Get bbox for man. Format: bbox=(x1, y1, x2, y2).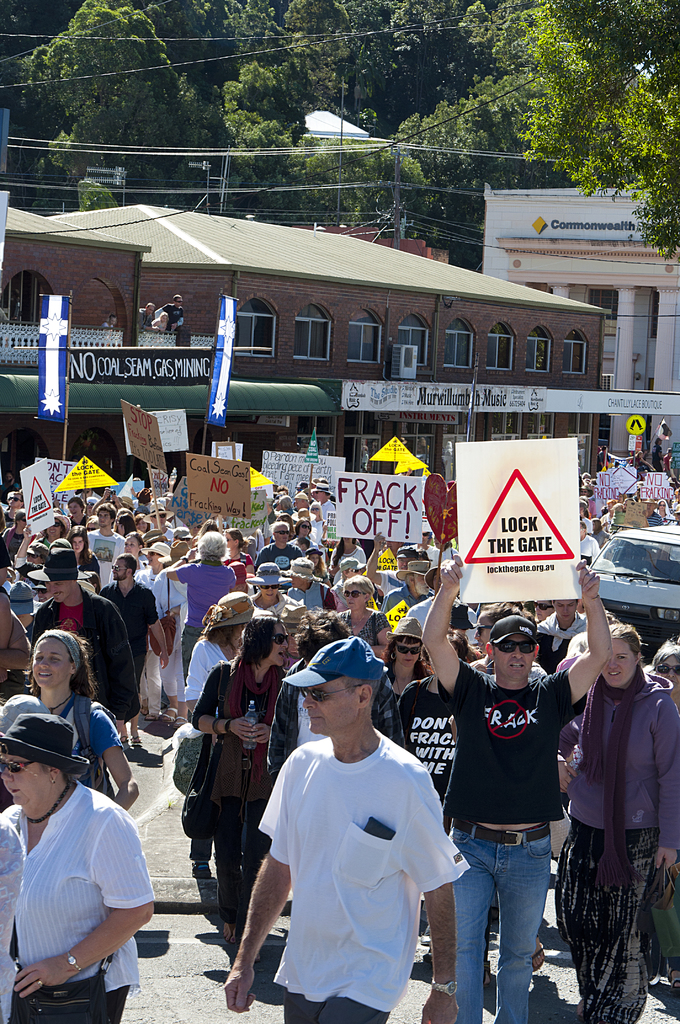
bbox=(135, 301, 159, 338).
